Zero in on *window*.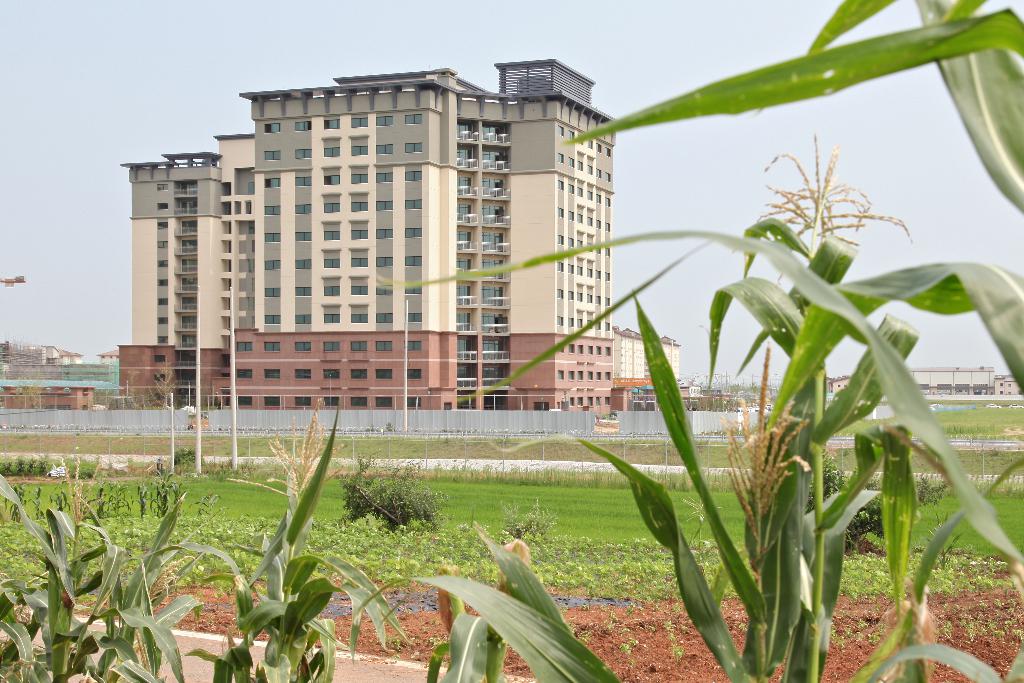
Zeroed in: (376,256,392,267).
